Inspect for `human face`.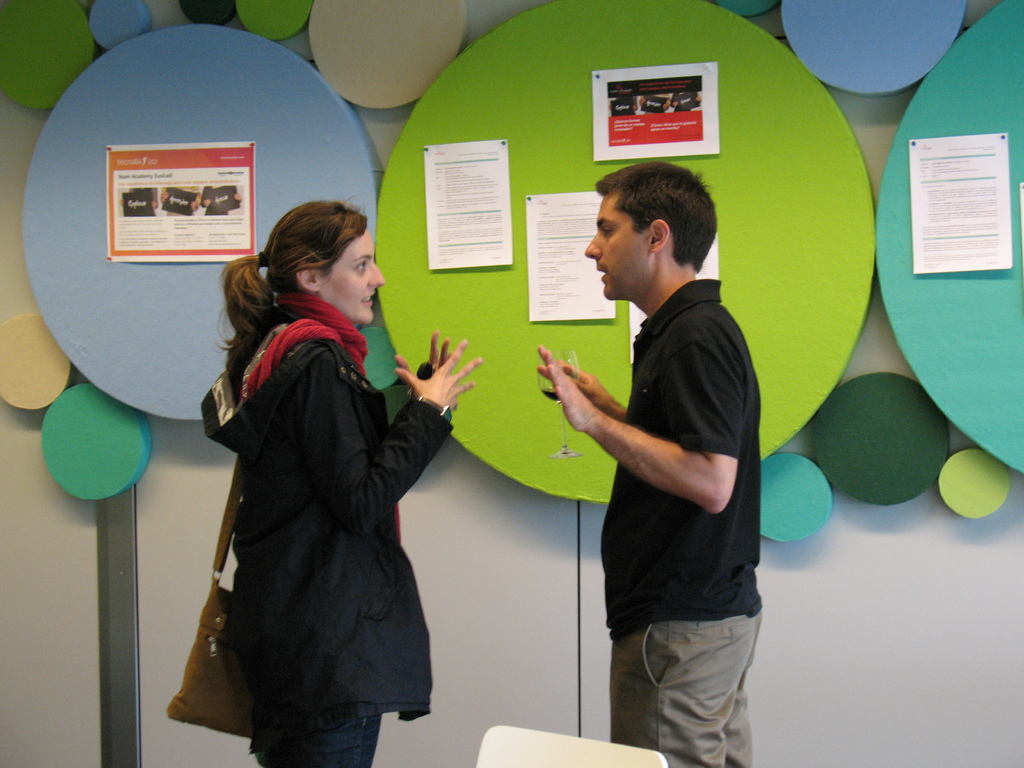
Inspection: <region>591, 196, 653, 296</region>.
